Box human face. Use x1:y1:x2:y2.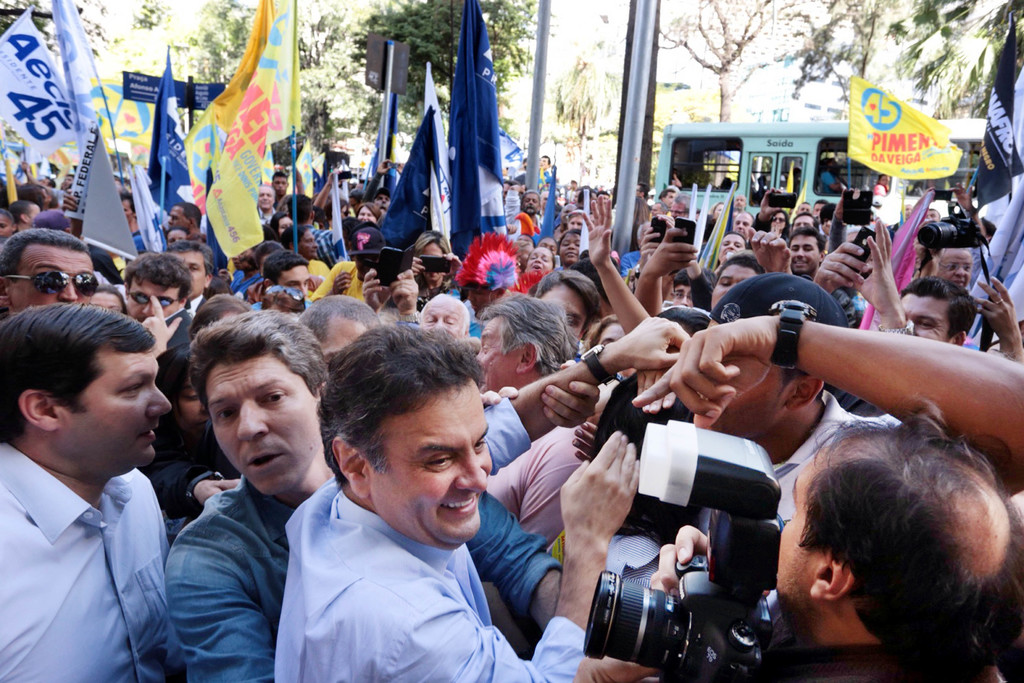
777:455:823:625.
